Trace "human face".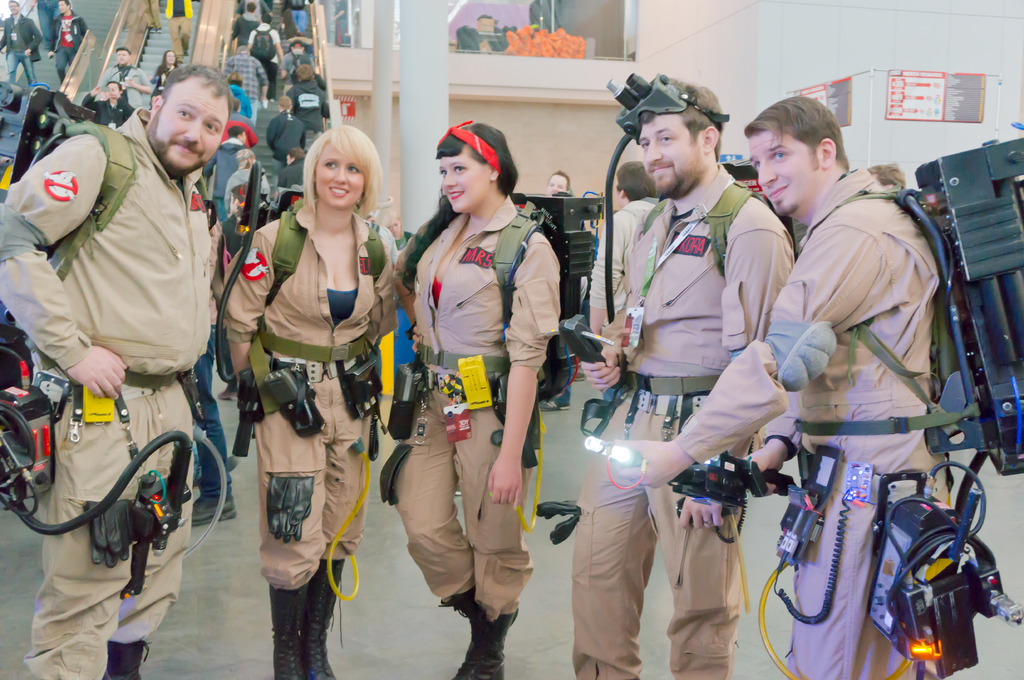
Traced to bbox=(109, 82, 120, 99).
